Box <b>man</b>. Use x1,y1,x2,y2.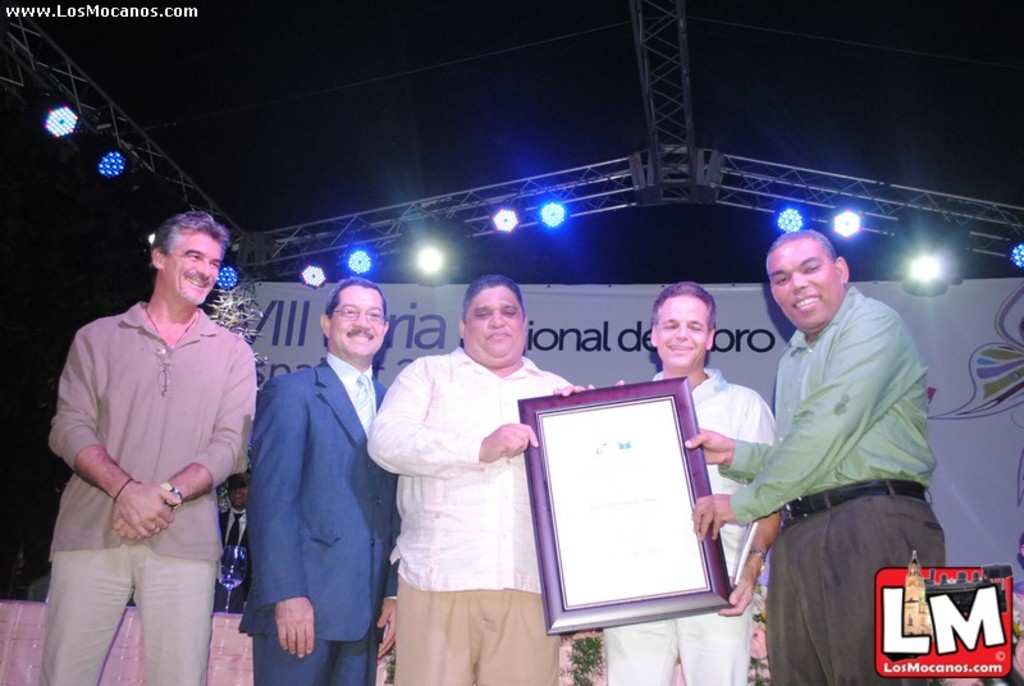
44,196,260,674.
